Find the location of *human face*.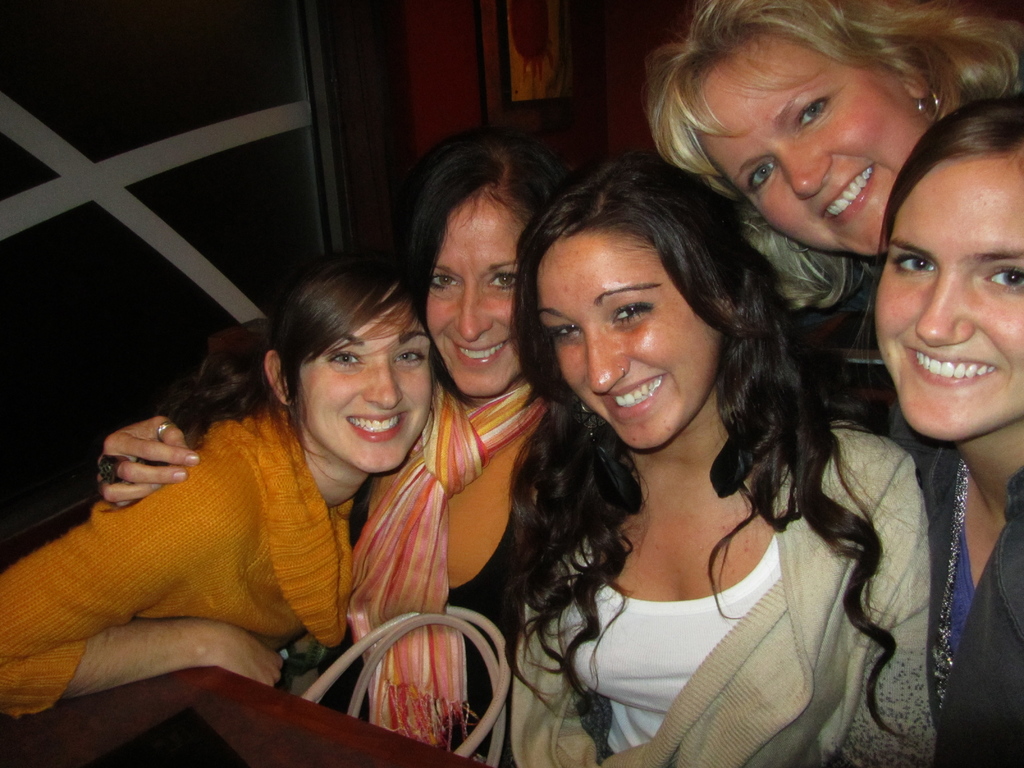
Location: BBox(696, 45, 934, 254).
